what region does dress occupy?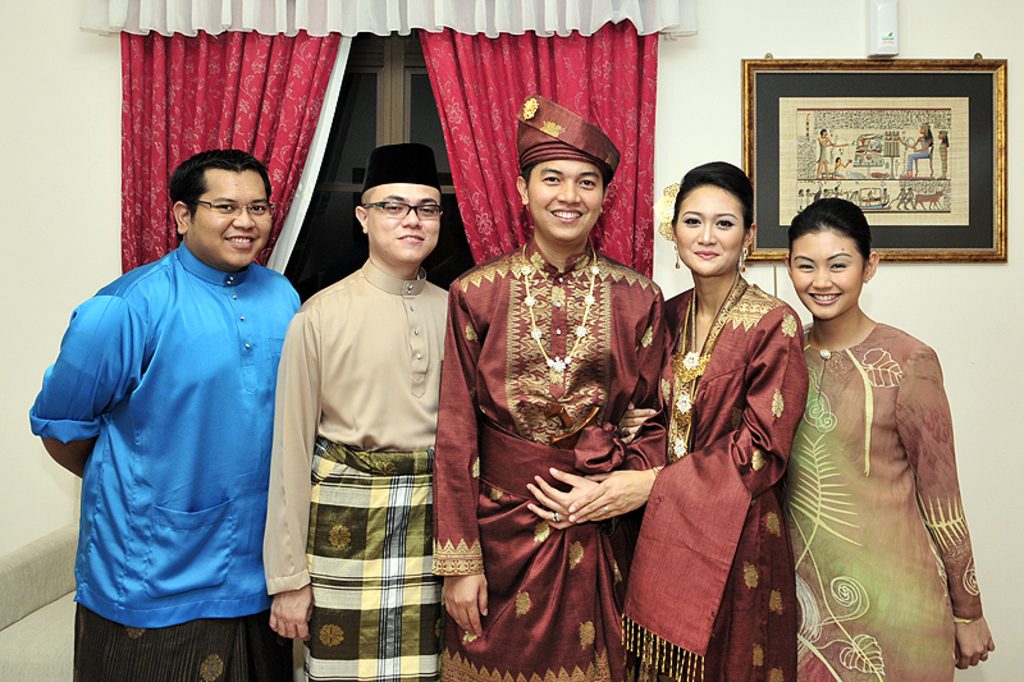
x1=636, y1=274, x2=808, y2=681.
